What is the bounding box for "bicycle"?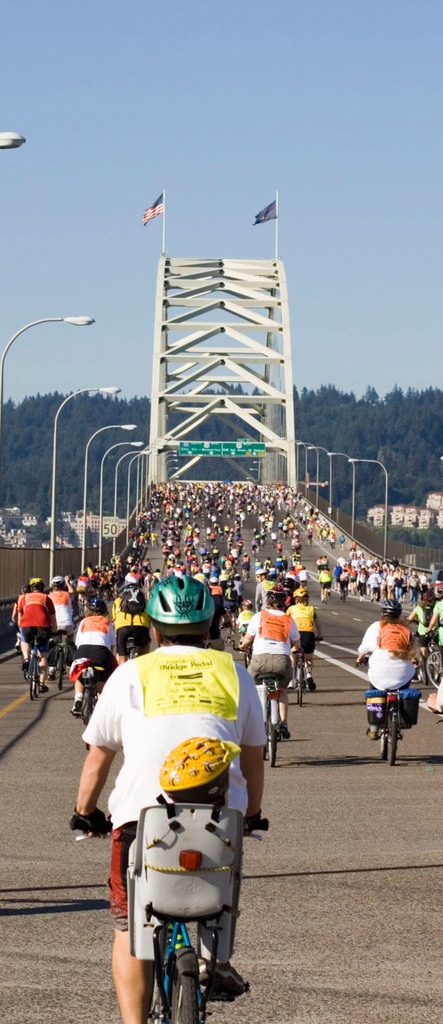
select_region(287, 648, 310, 714).
